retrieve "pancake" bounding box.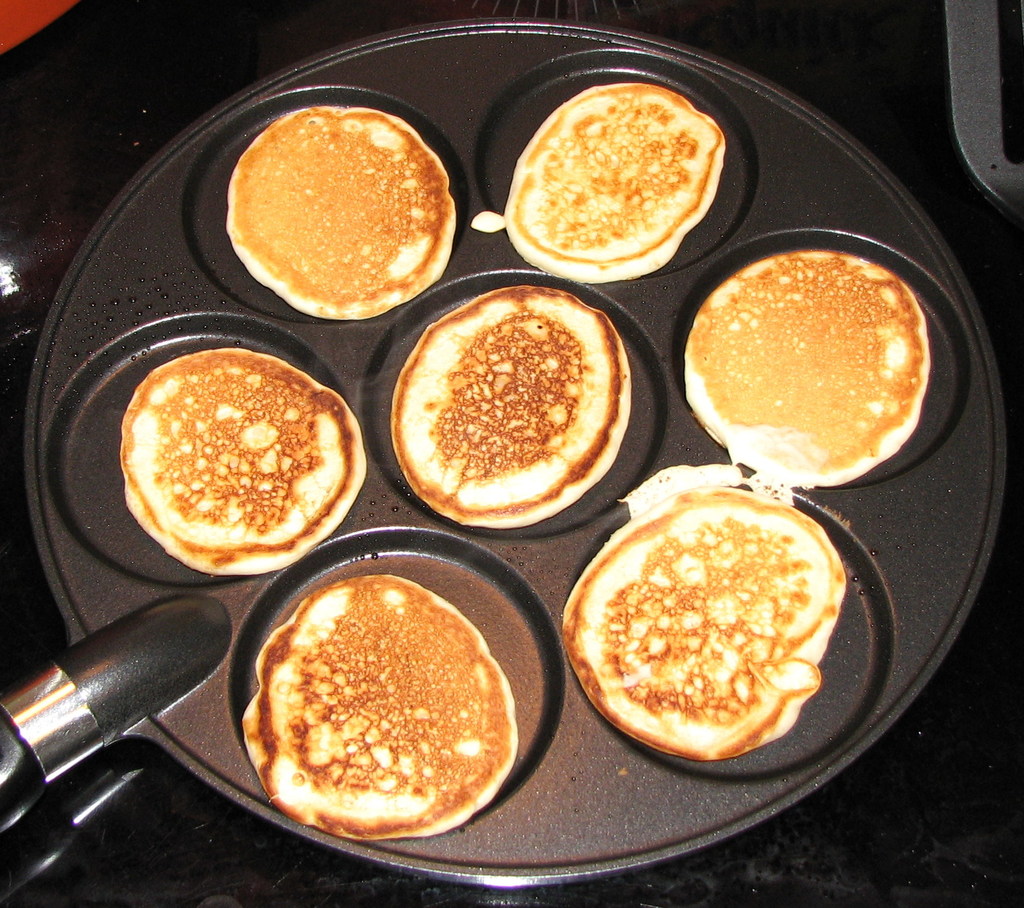
Bounding box: {"left": 676, "top": 251, "right": 933, "bottom": 514}.
